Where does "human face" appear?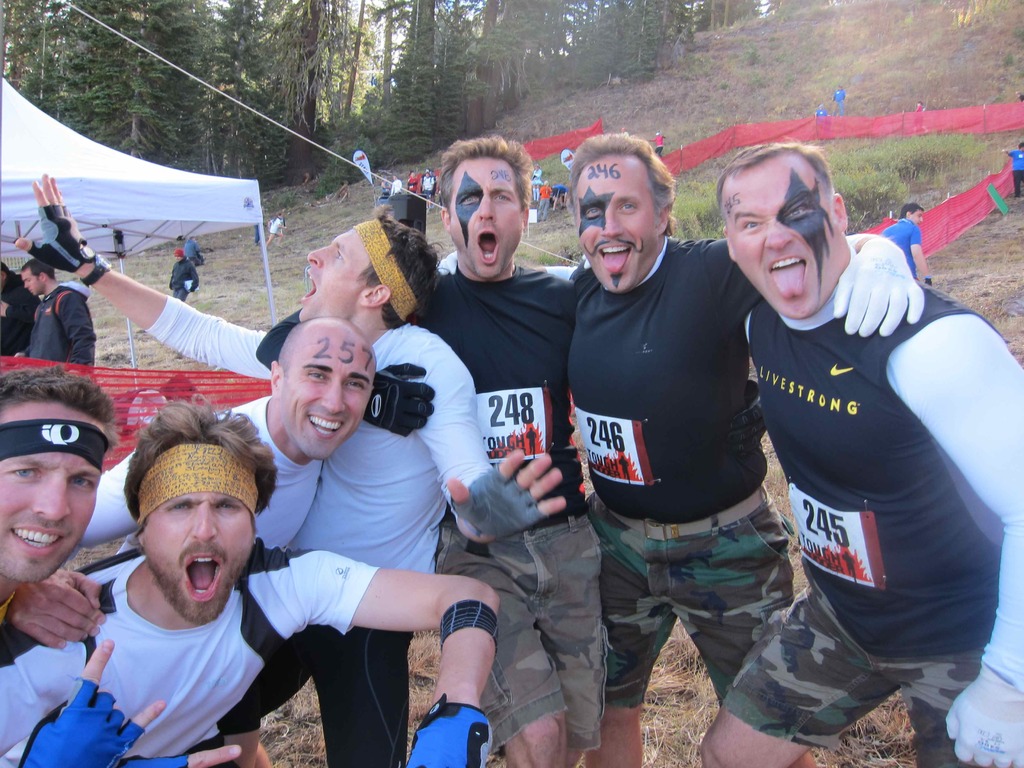
Appears at x1=719 y1=162 x2=836 y2=318.
